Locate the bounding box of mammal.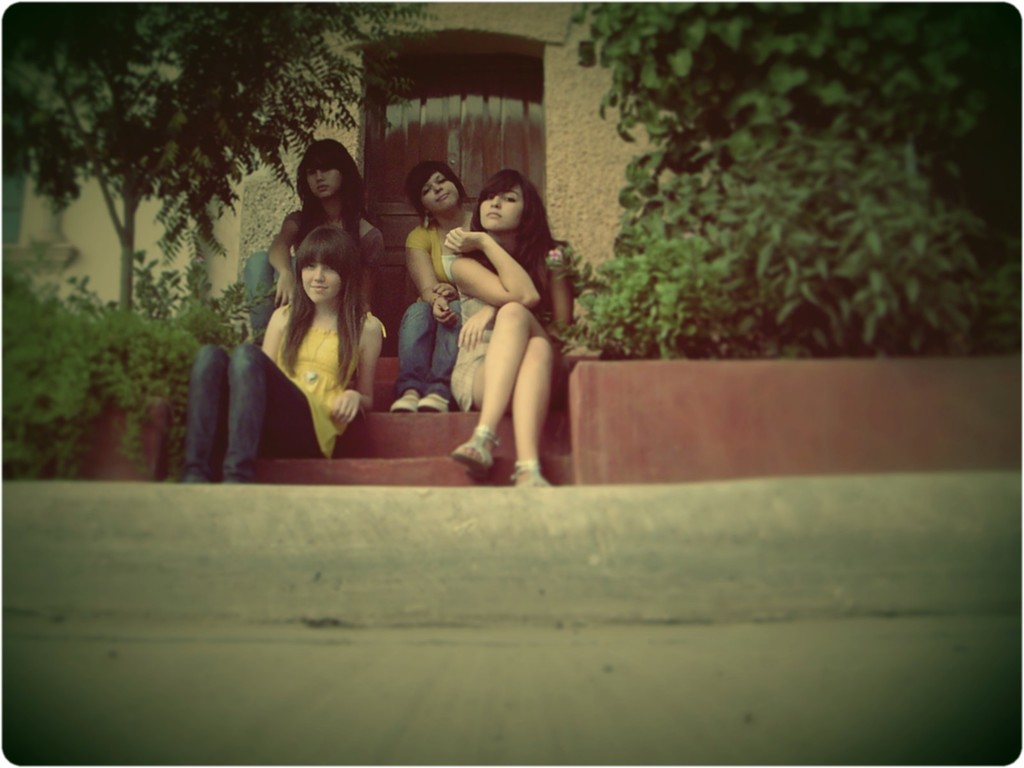
Bounding box: (x1=269, y1=140, x2=386, y2=308).
